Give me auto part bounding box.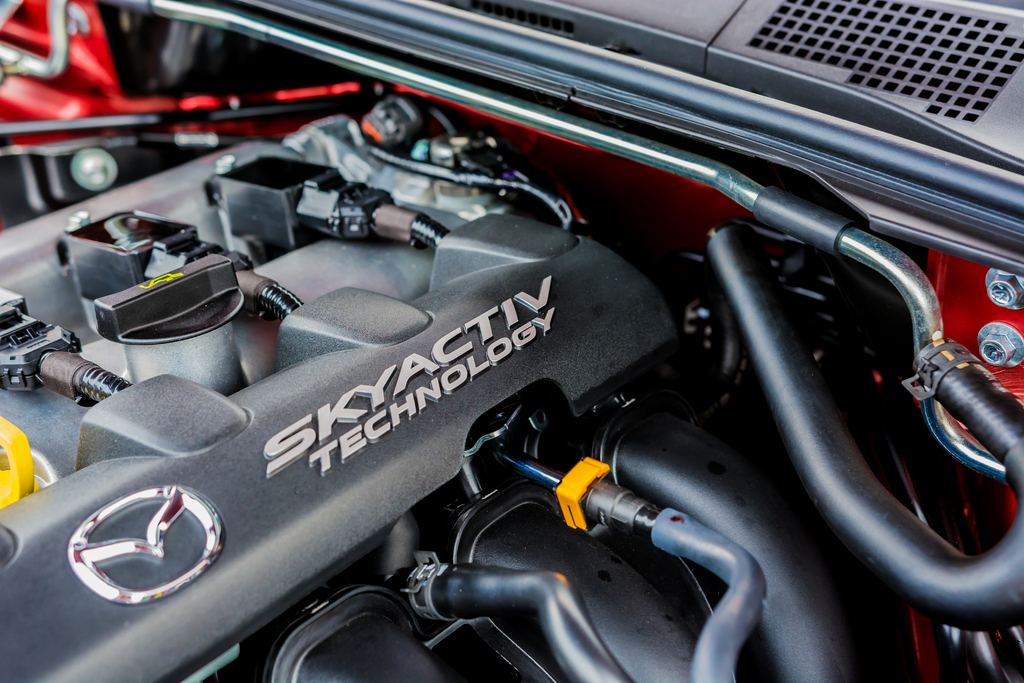
50:305:527:647.
